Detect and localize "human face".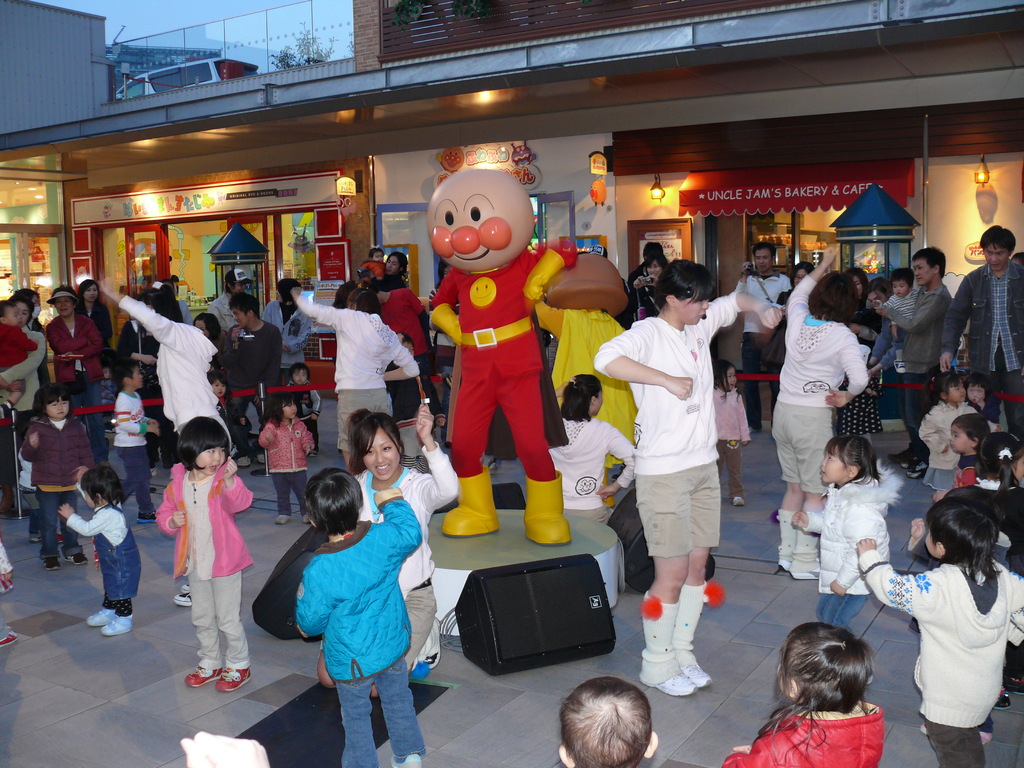
Localized at region(755, 247, 771, 273).
